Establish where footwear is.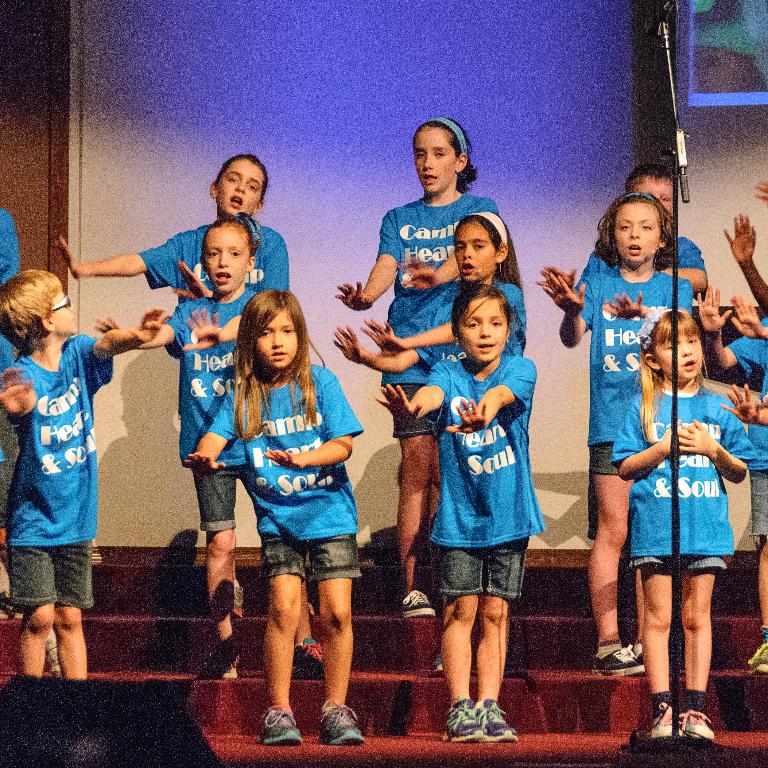
Established at (253, 704, 304, 742).
